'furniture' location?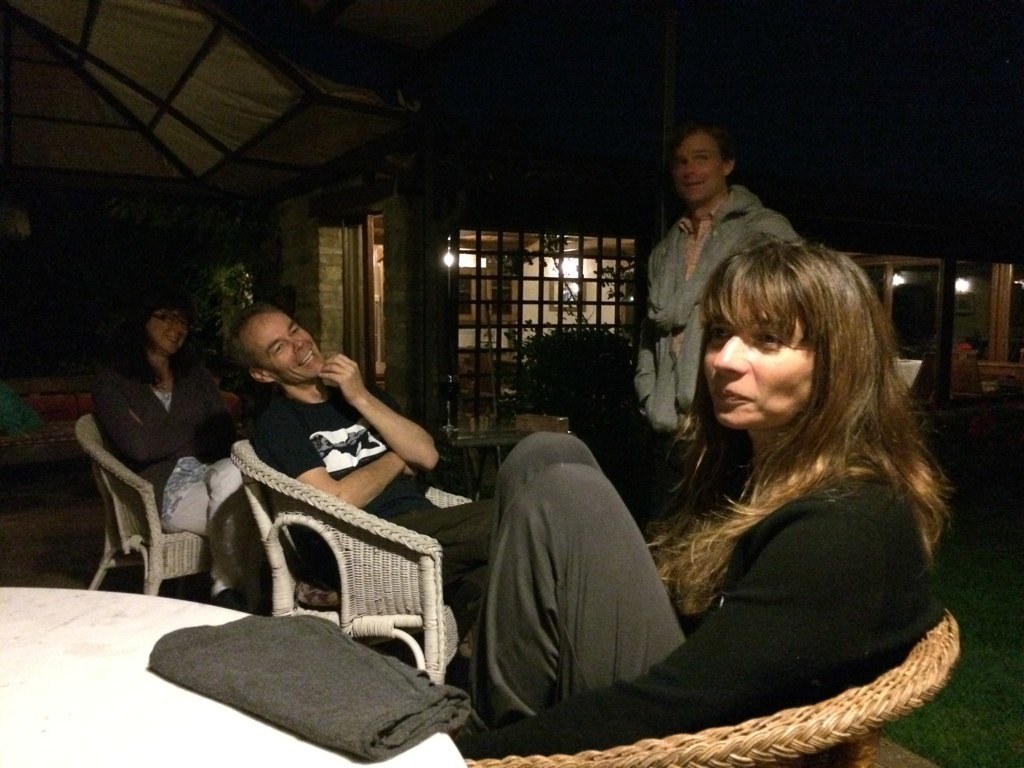
(227, 438, 475, 690)
